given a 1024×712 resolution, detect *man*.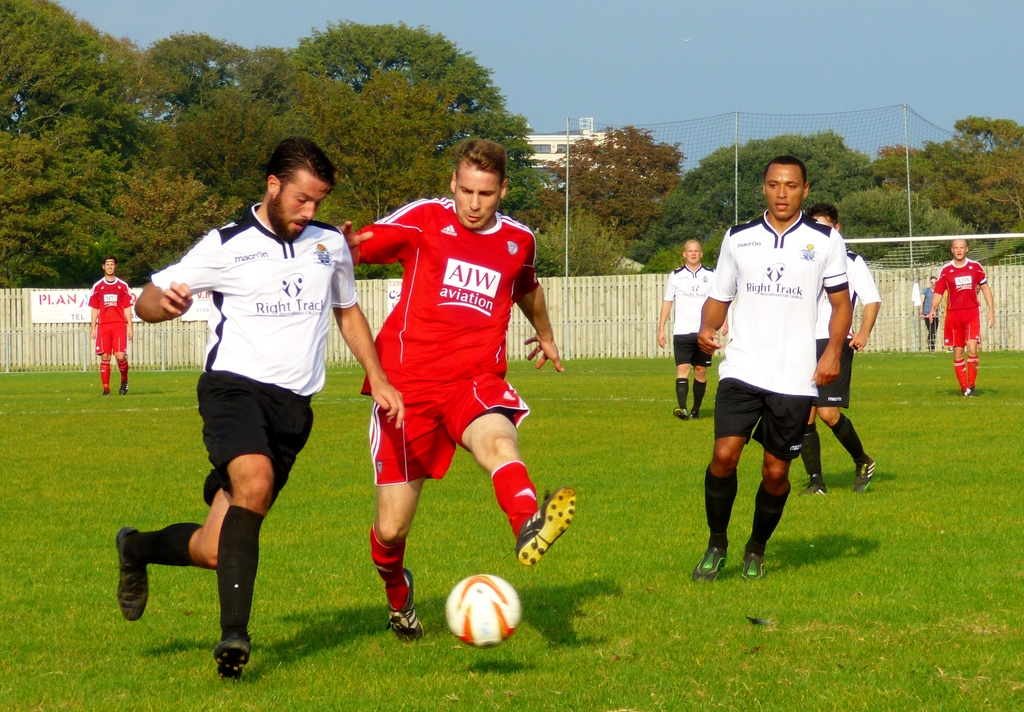
<bbox>340, 141, 578, 643</bbox>.
